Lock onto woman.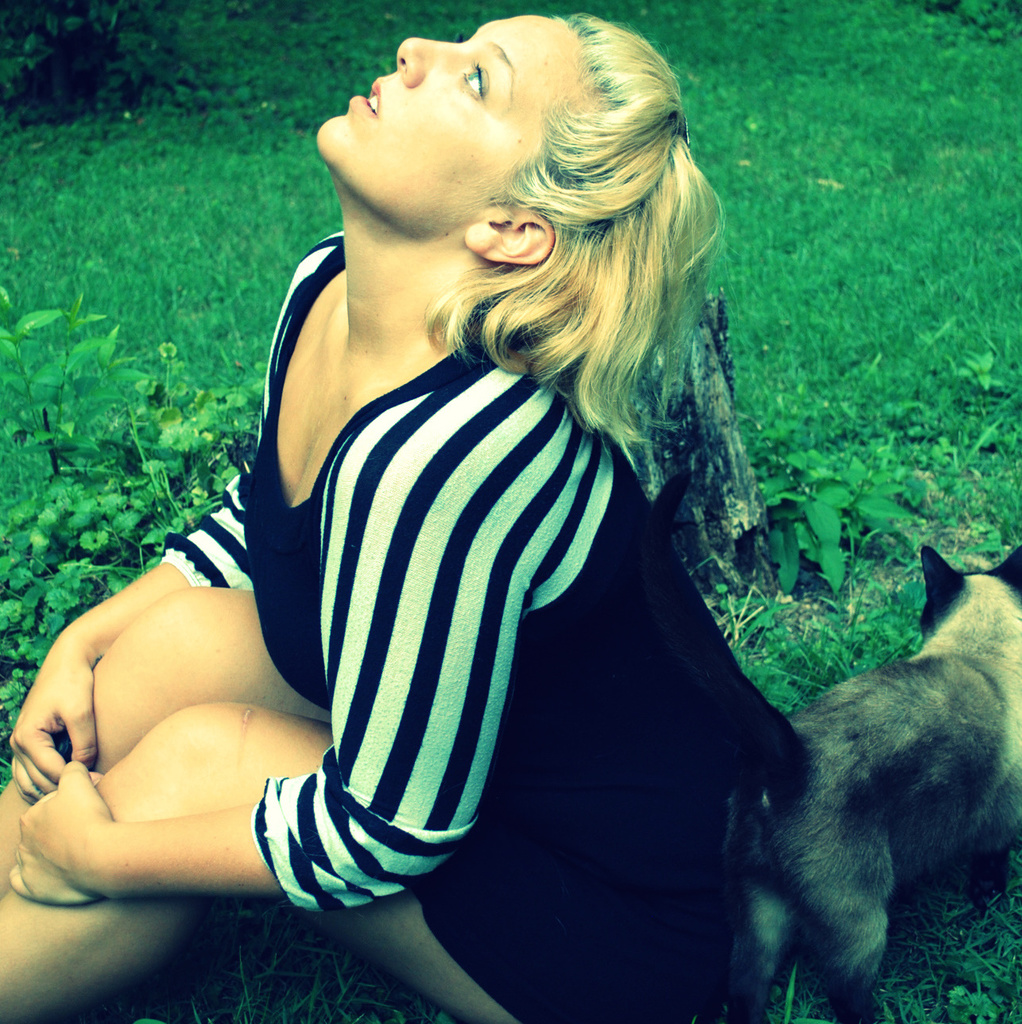
Locked: locate(0, 0, 807, 1023).
